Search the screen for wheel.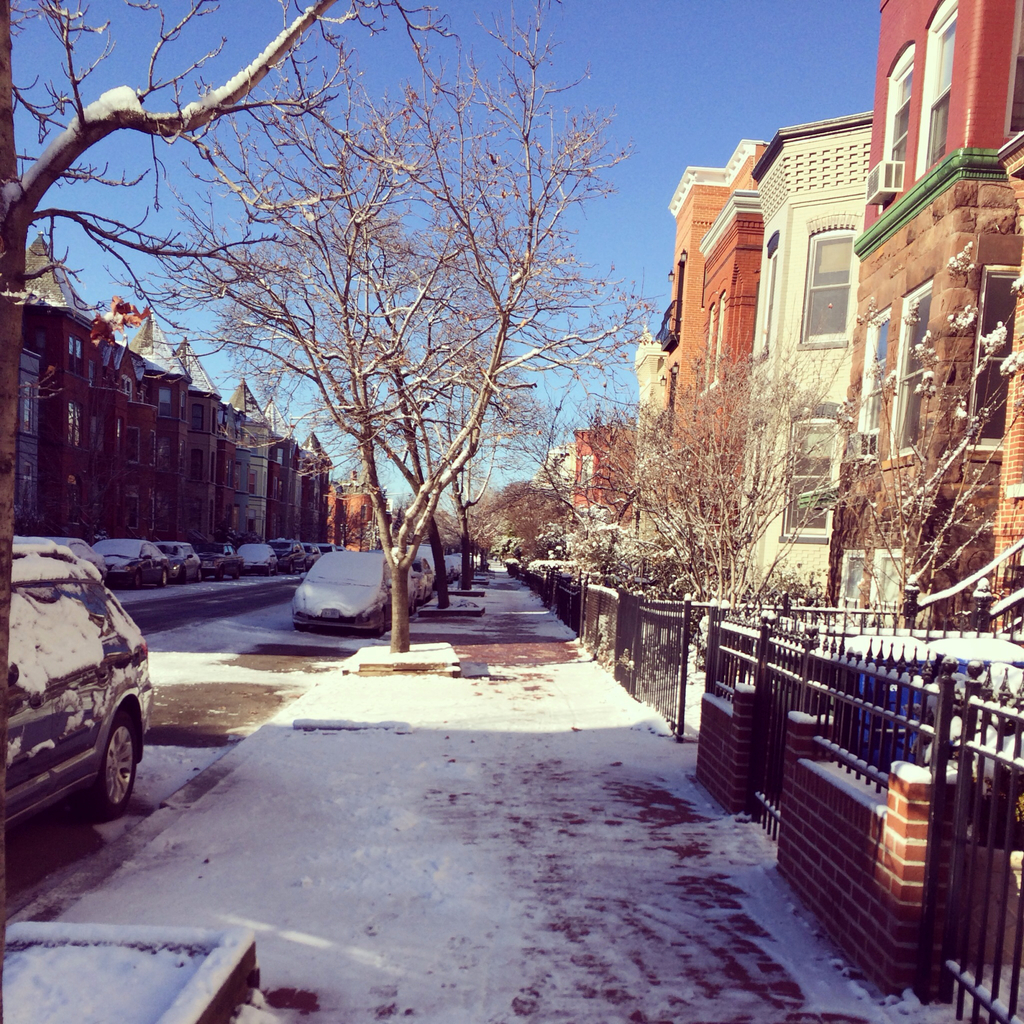
Found at (x1=262, y1=563, x2=269, y2=577).
